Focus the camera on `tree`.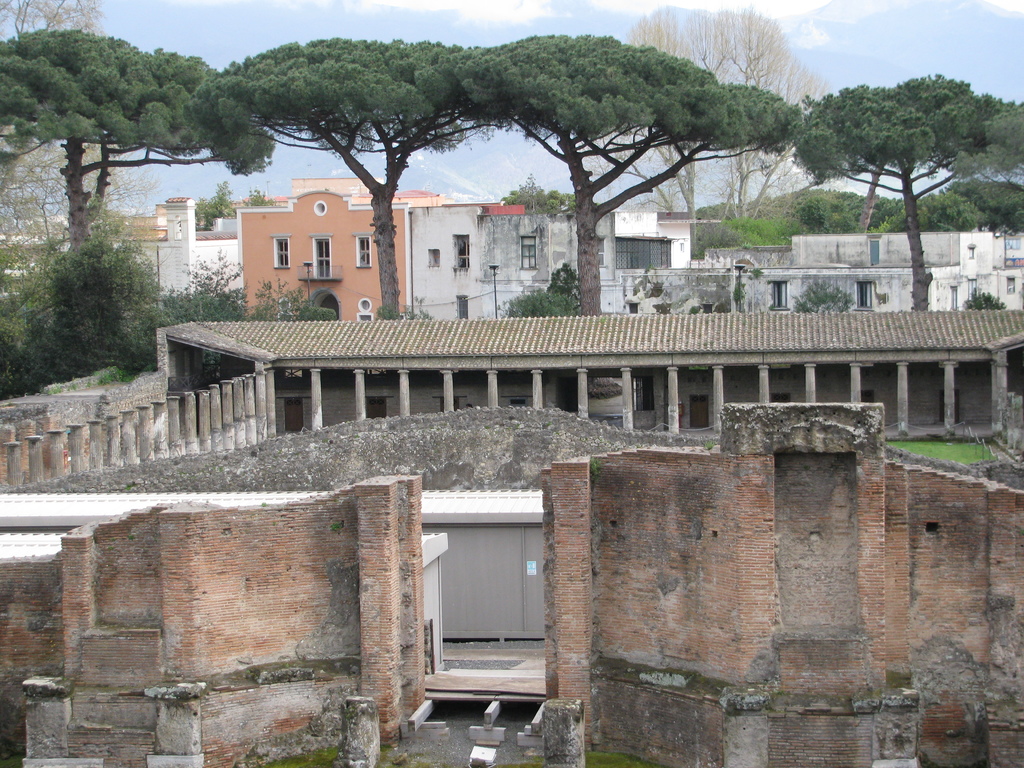
Focus region: bbox(500, 281, 591, 315).
